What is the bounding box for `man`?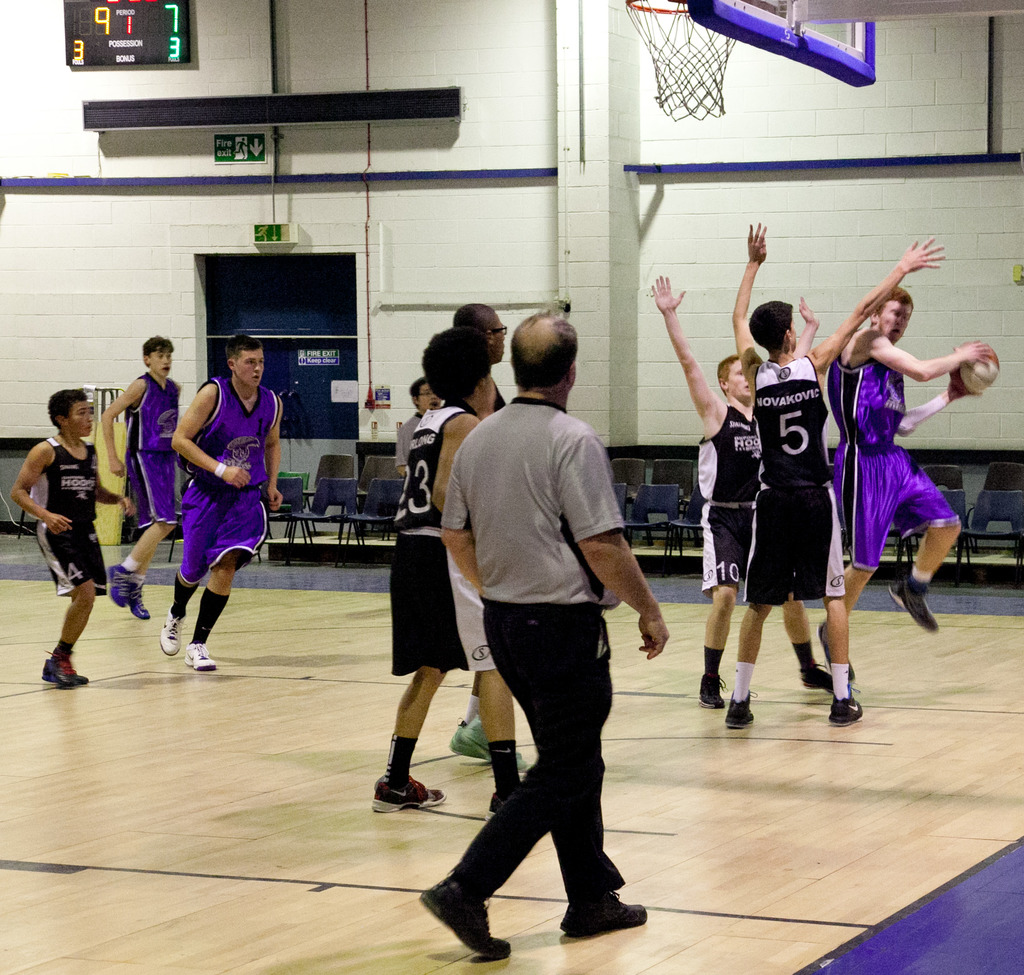
(724,220,950,722).
